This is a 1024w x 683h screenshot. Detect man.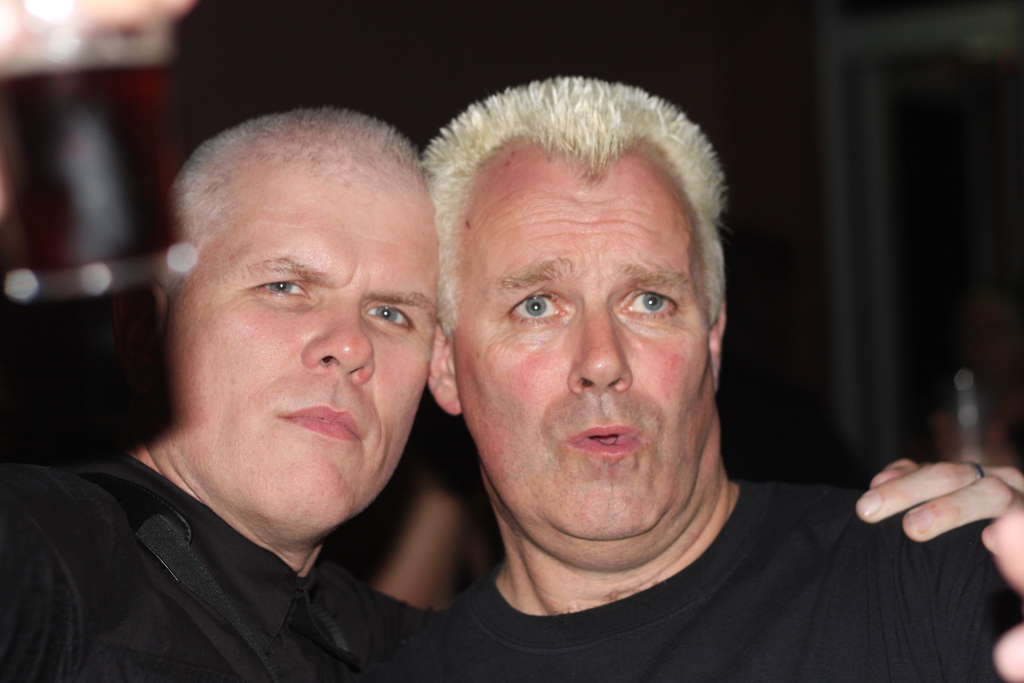
bbox=[0, 0, 1015, 682].
